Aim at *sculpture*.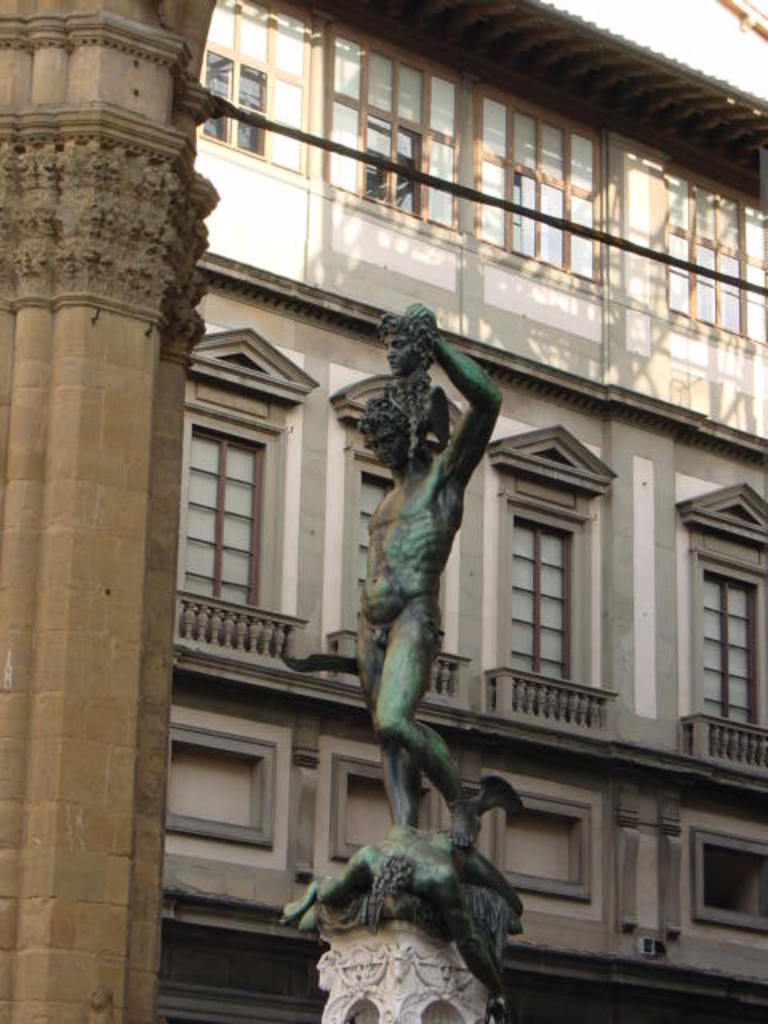
Aimed at (left=288, top=298, right=530, bottom=933).
